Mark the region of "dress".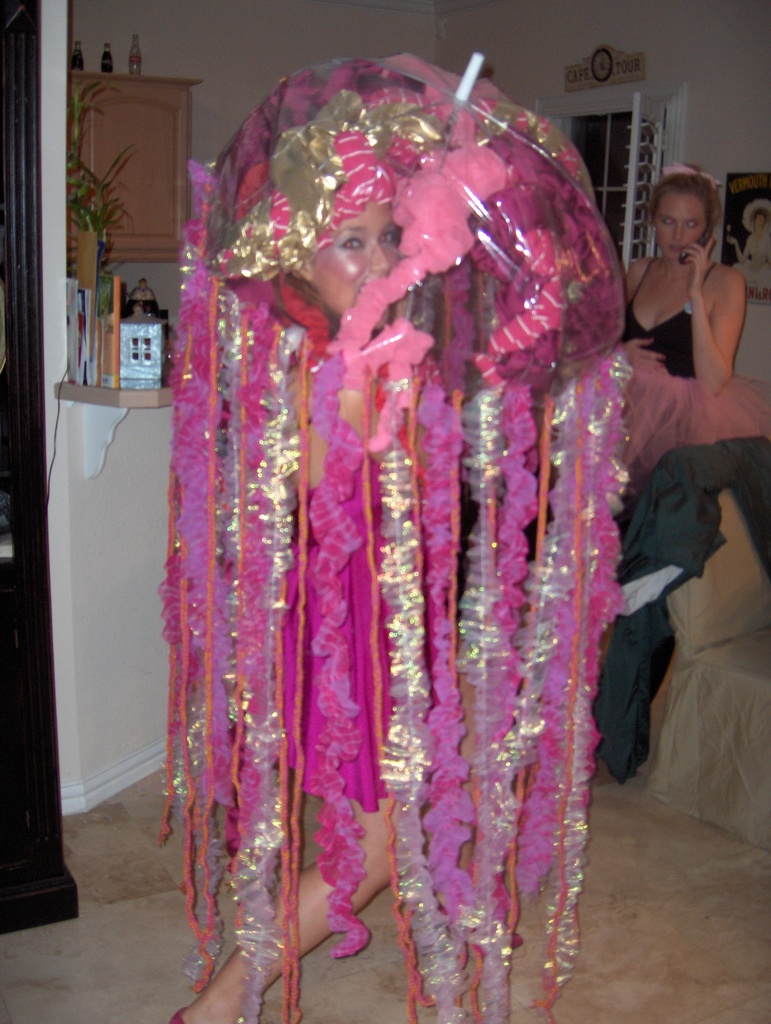
Region: x1=605 y1=191 x2=752 y2=810.
